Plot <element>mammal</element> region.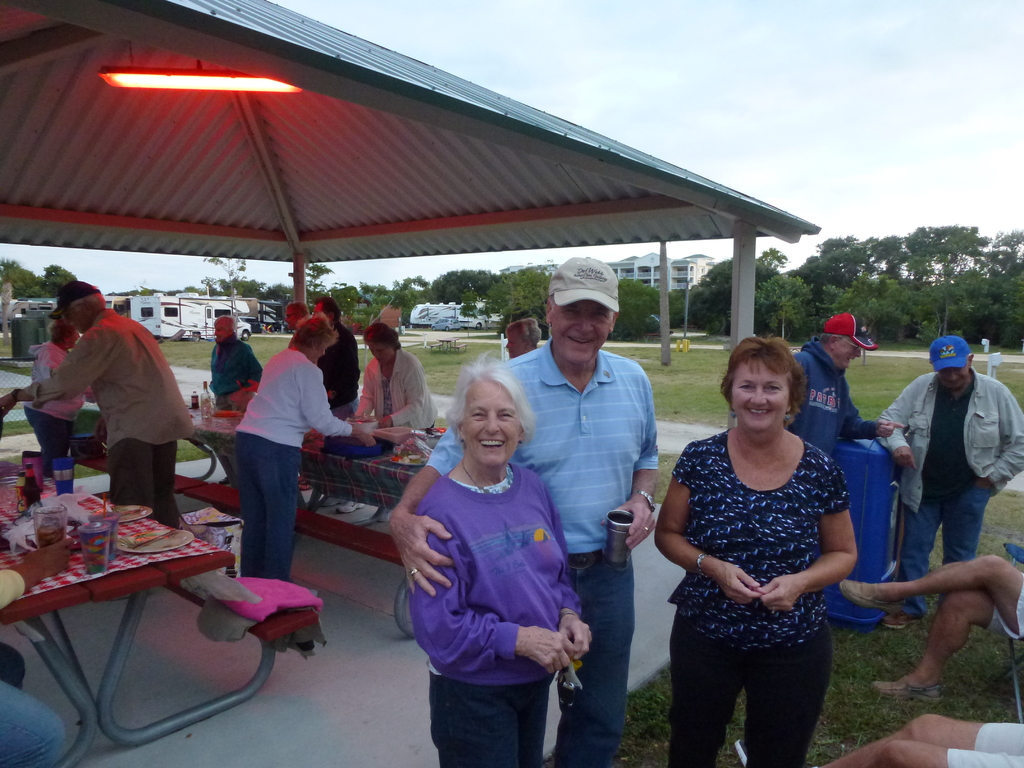
Plotted at crop(20, 310, 90, 489).
